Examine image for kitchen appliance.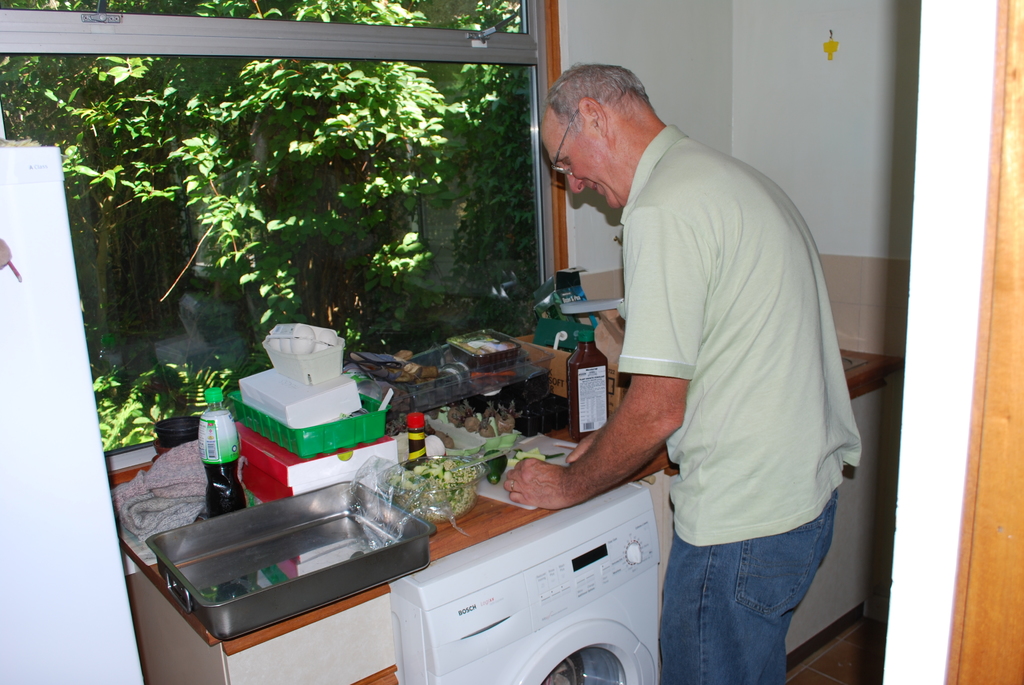
Examination result: 224/395/385/454.
